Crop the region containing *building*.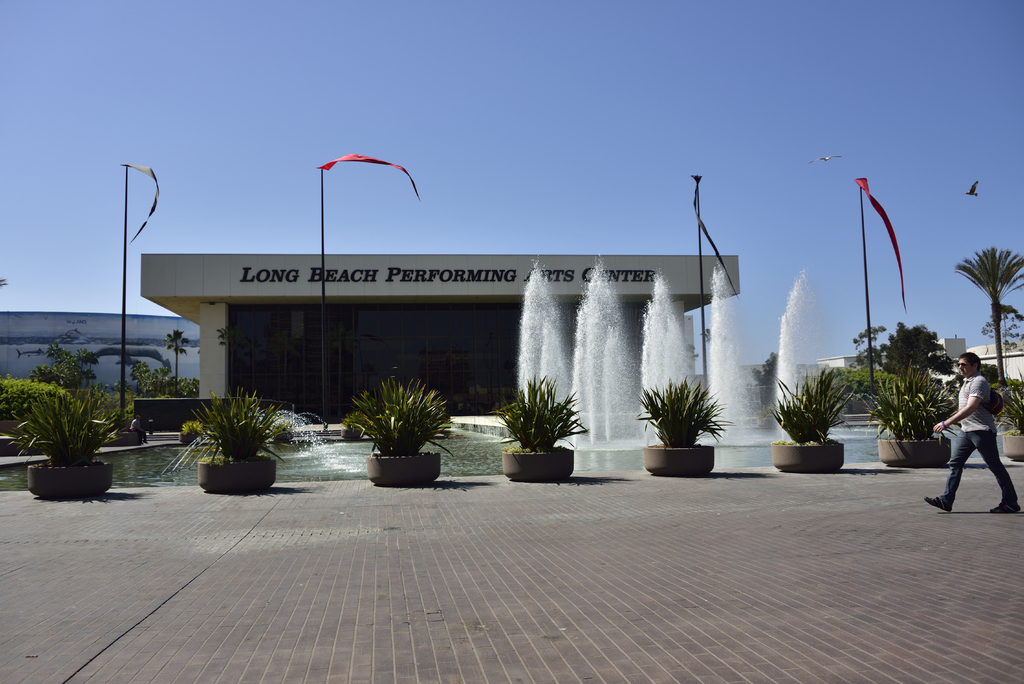
Crop region: {"left": 124, "top": 250, "right": 742, "bottom": 433}.
